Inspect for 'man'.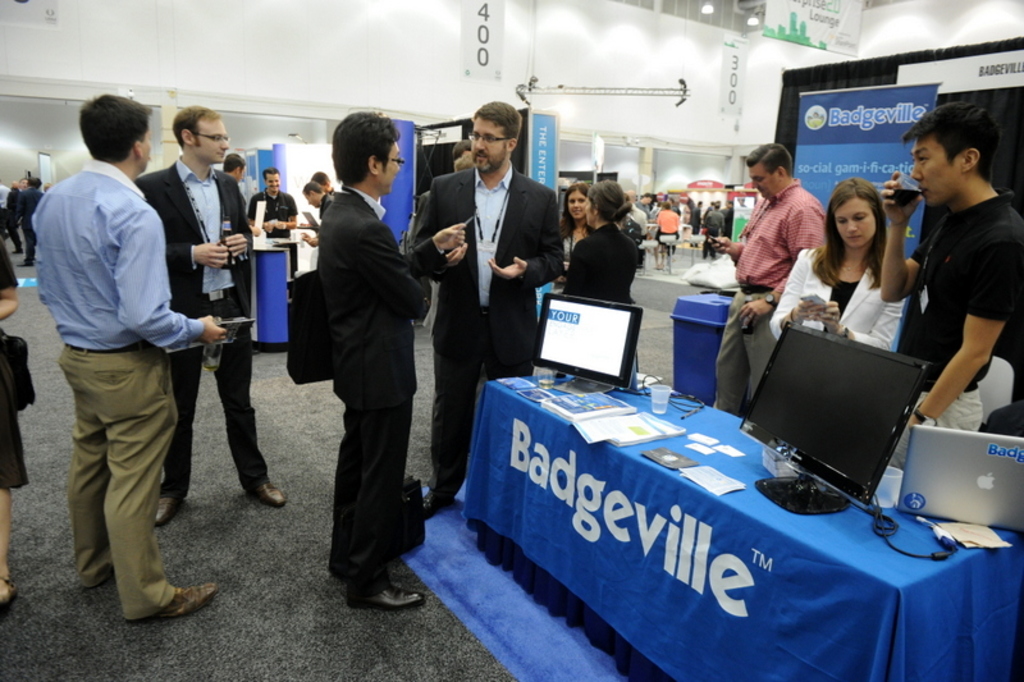
Inspection: [255,169,297,238].
